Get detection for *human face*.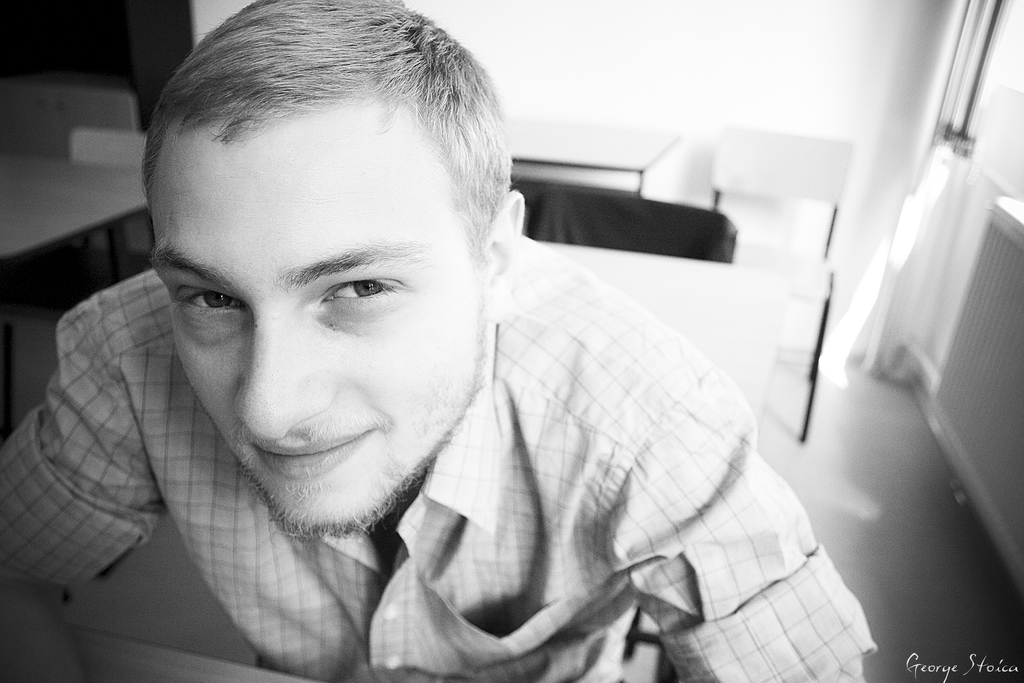
Detection: 150,124,480,532.
